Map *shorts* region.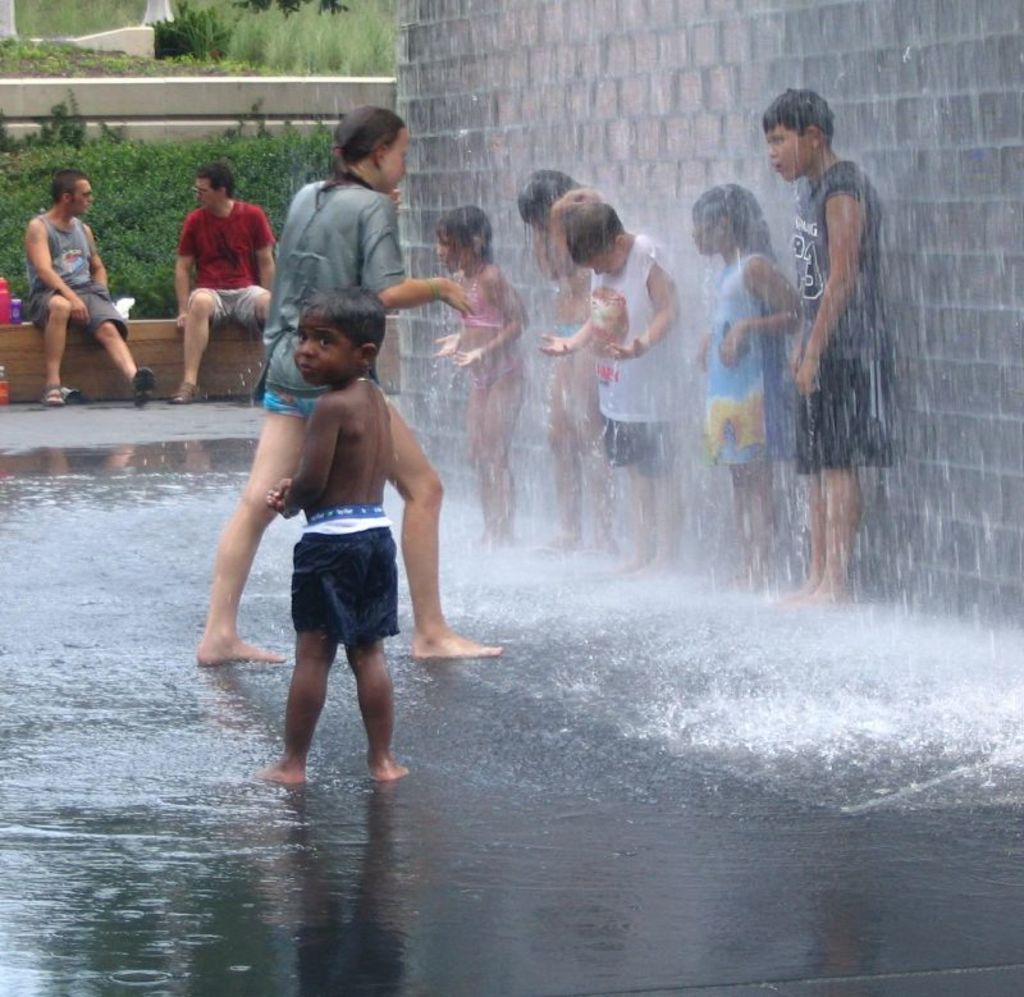
Mapped to detection(599, 422, 678, 471).
